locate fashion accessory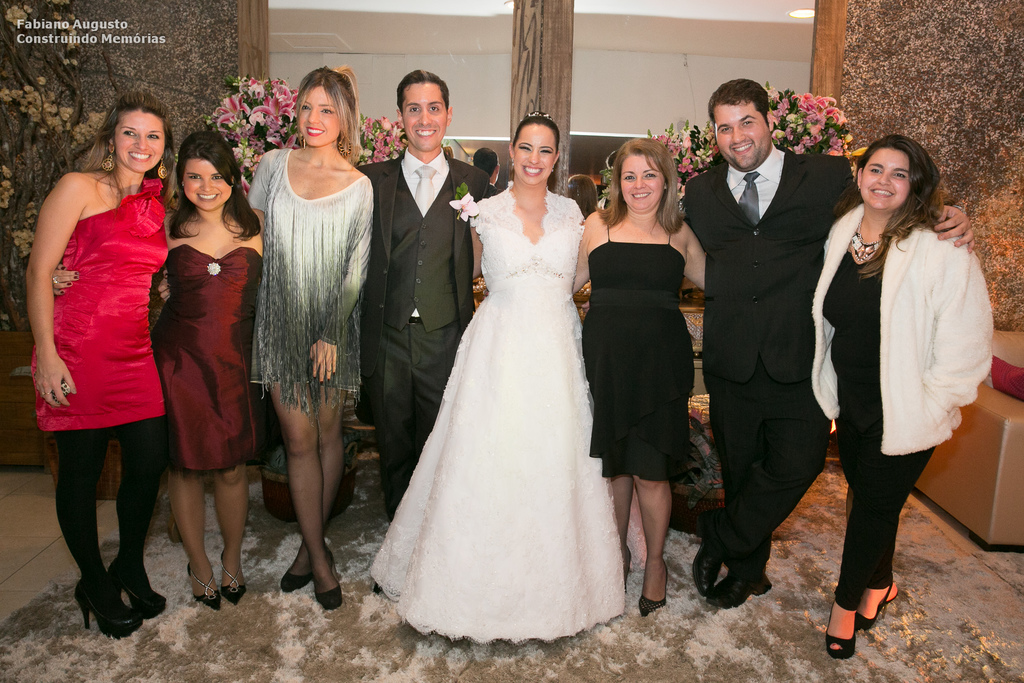
box(75, 583, 145, 636)
